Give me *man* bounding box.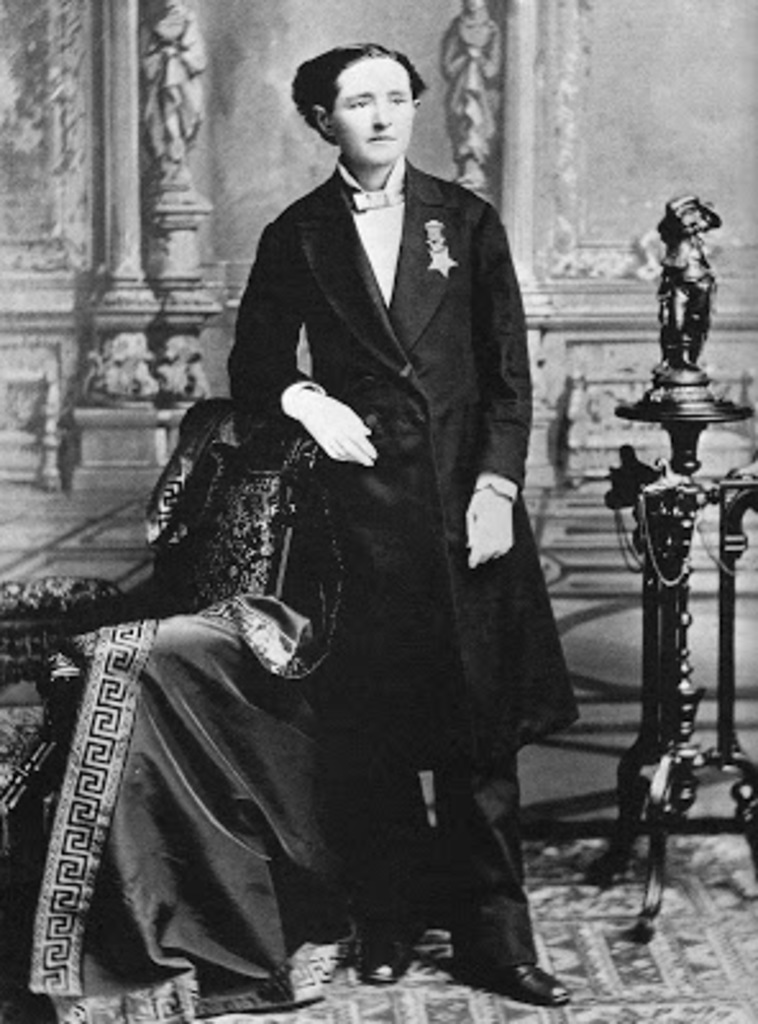
{"x1": 230, "y1": 46, "x2": 579, "y2": 1009}.
